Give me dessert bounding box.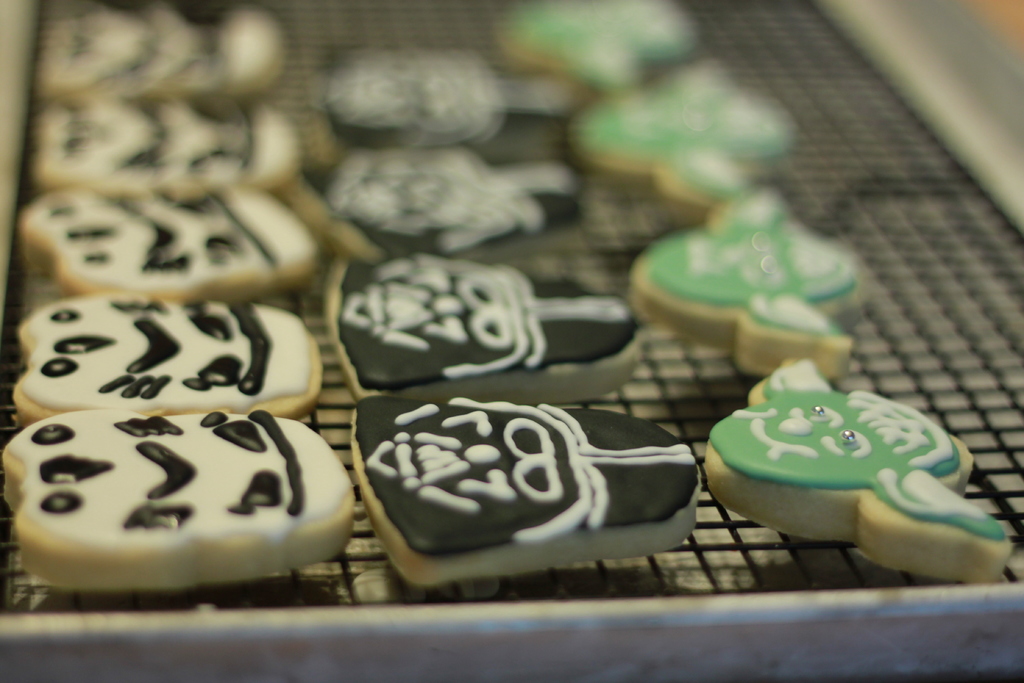
left=692, top=368, right=1016, bottom=580.
